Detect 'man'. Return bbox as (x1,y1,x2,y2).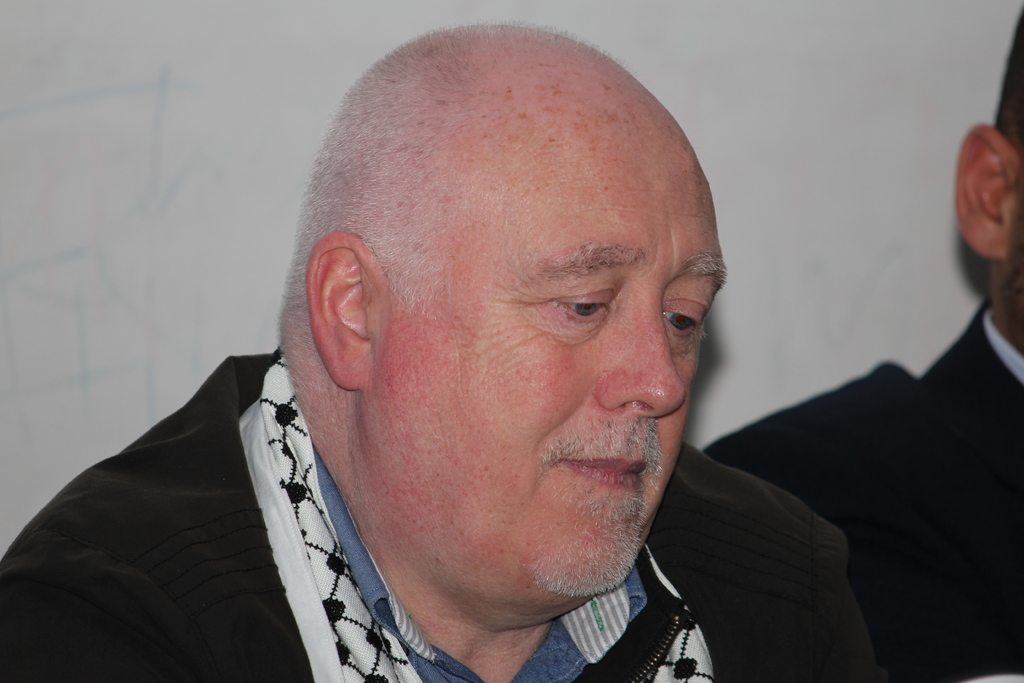
(0,19,875,682).
